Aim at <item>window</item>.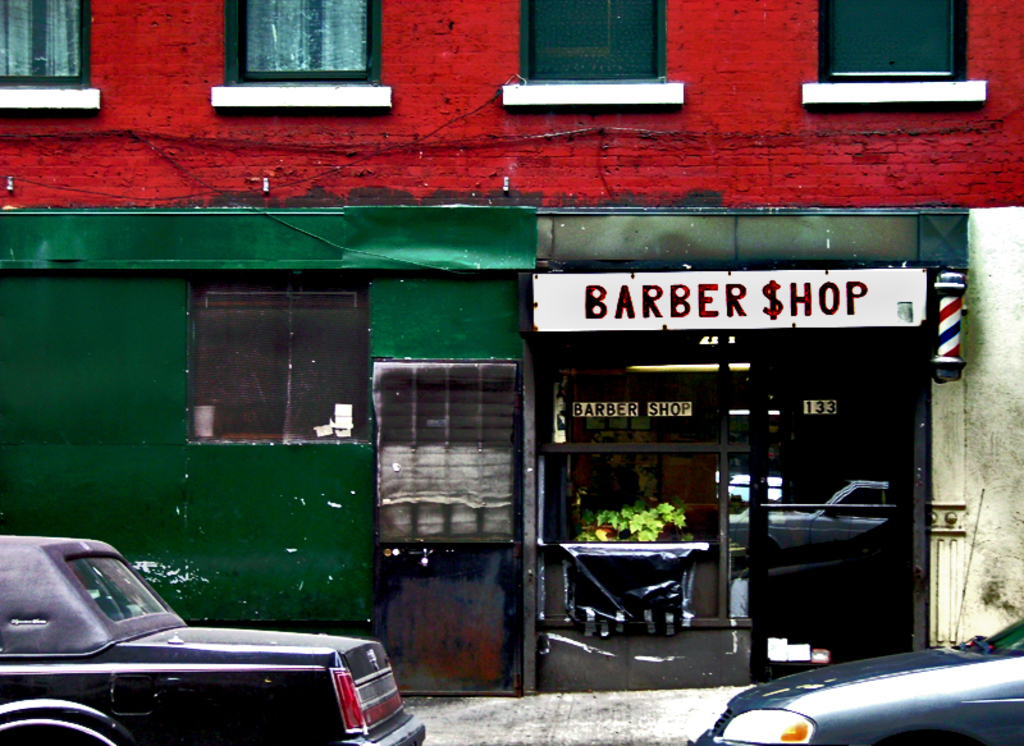
Aimed at [212,0,404,105].
